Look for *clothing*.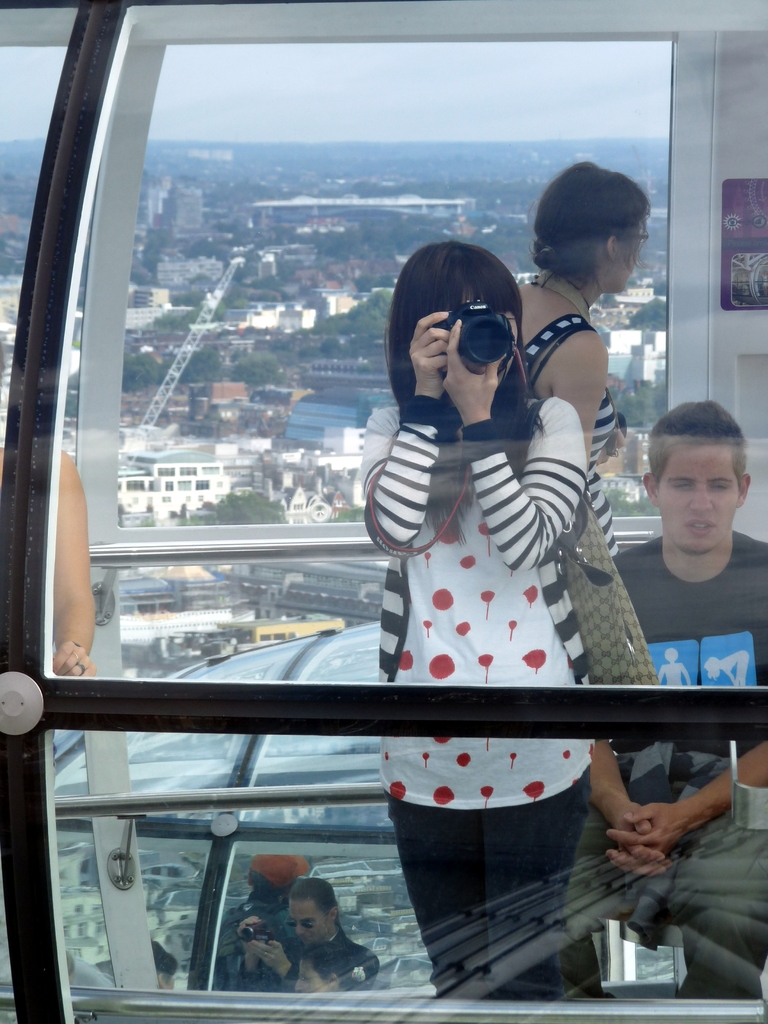
Found: region(568, 528, 767, 1002).
